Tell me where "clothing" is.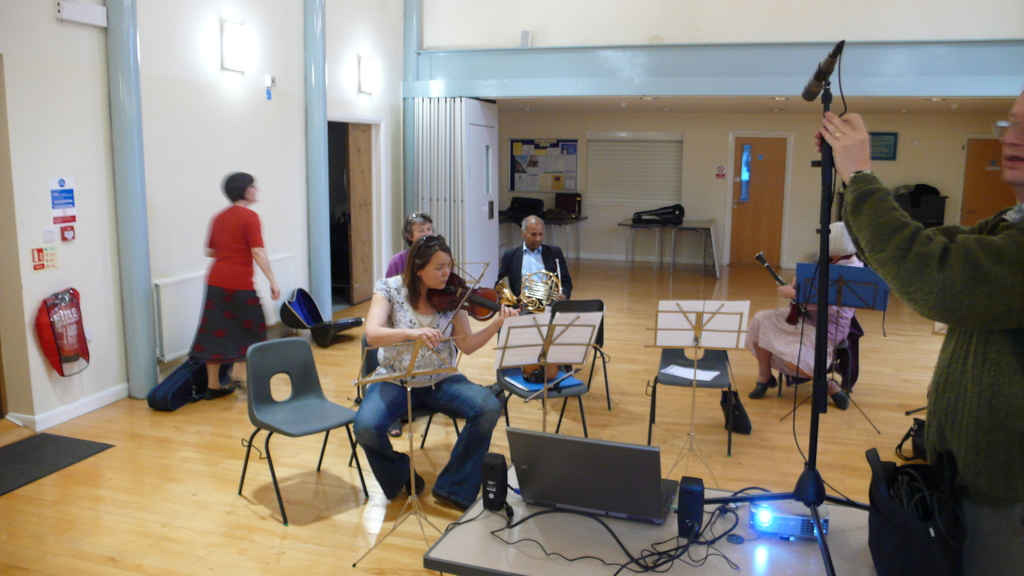
"clothing" is at x1=360, y1=241, x2=412, y2=381.
